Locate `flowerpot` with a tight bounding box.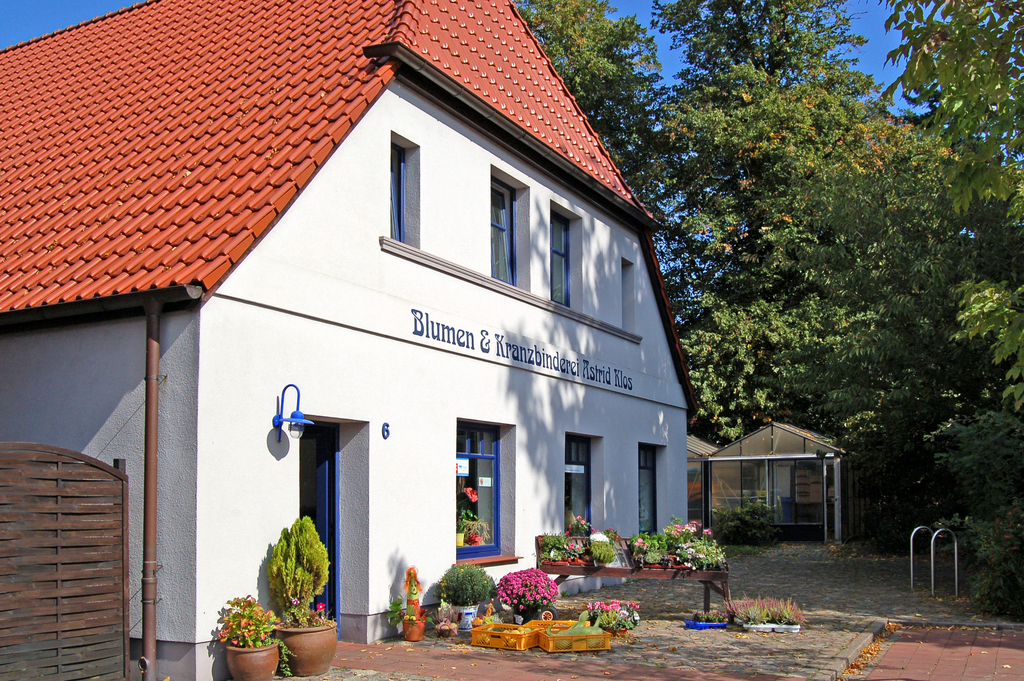
(x1=468, y1=534, x2=483, y2=546).
